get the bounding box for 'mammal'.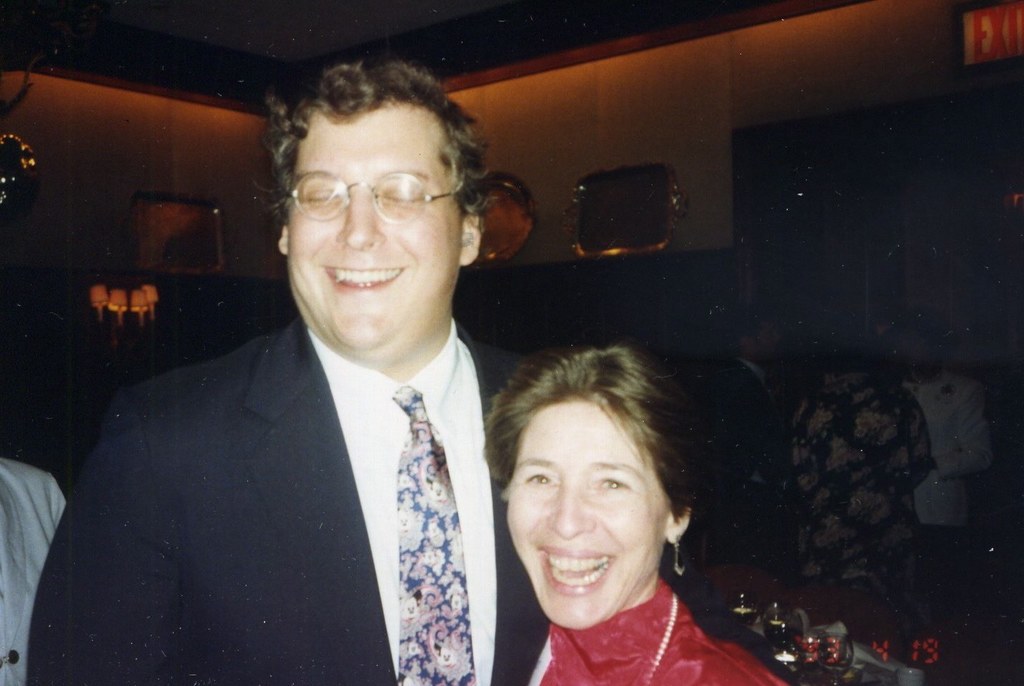
0,459,73,685.
